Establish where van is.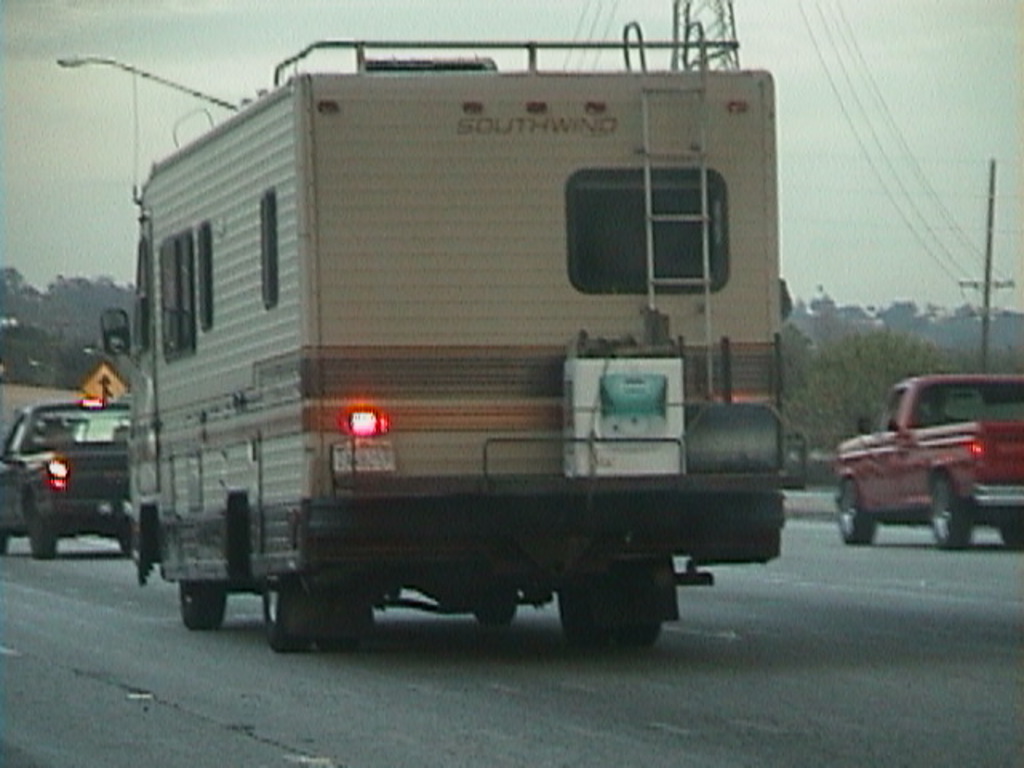
Established at 834/368/1022/552.
